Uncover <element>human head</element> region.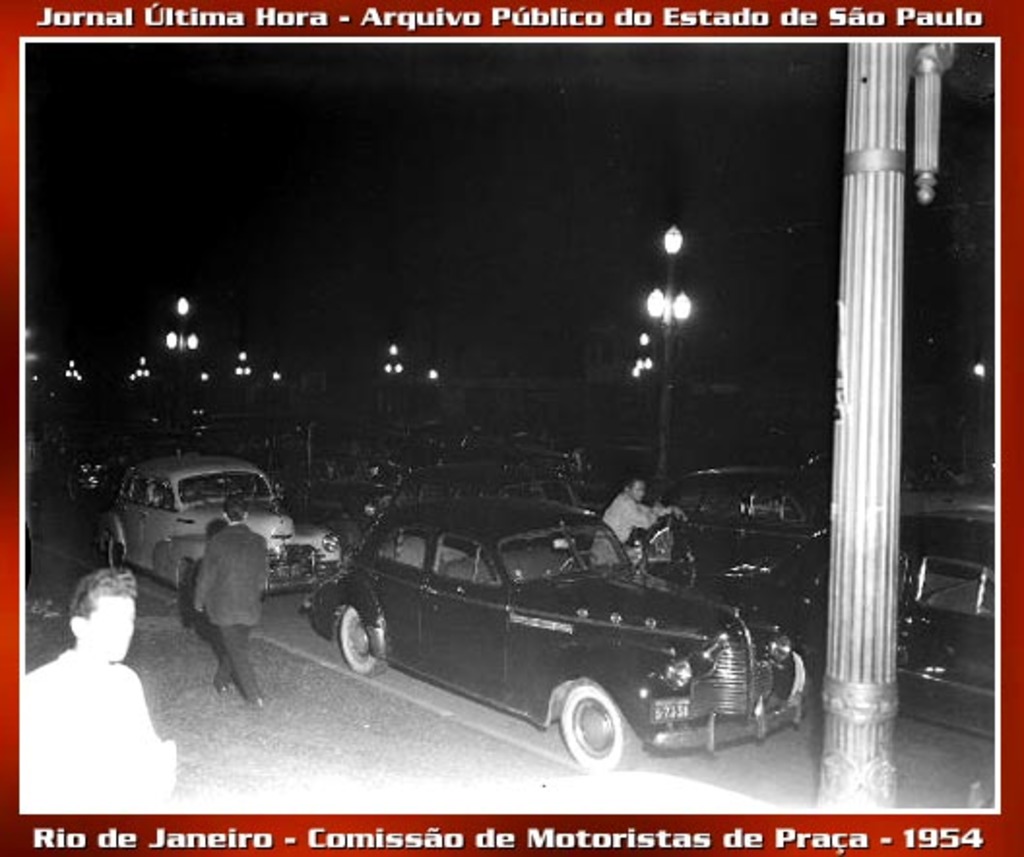
Uncovered: [left=50, top=578, right=128, bottom=686].
